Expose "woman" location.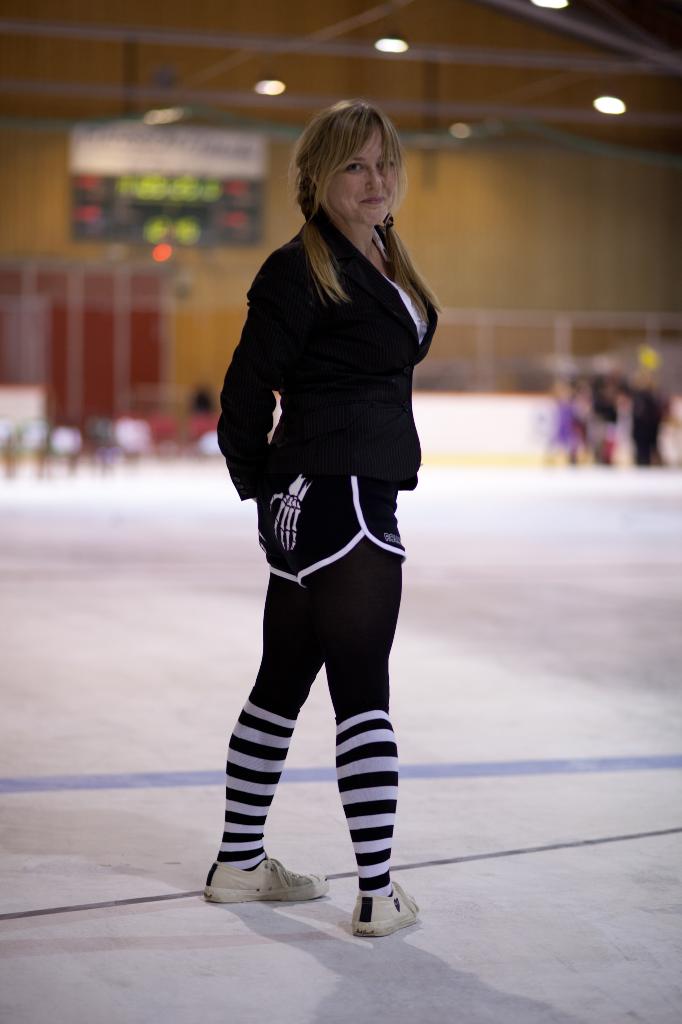
Exposed at [198, 90, 436, 956].
